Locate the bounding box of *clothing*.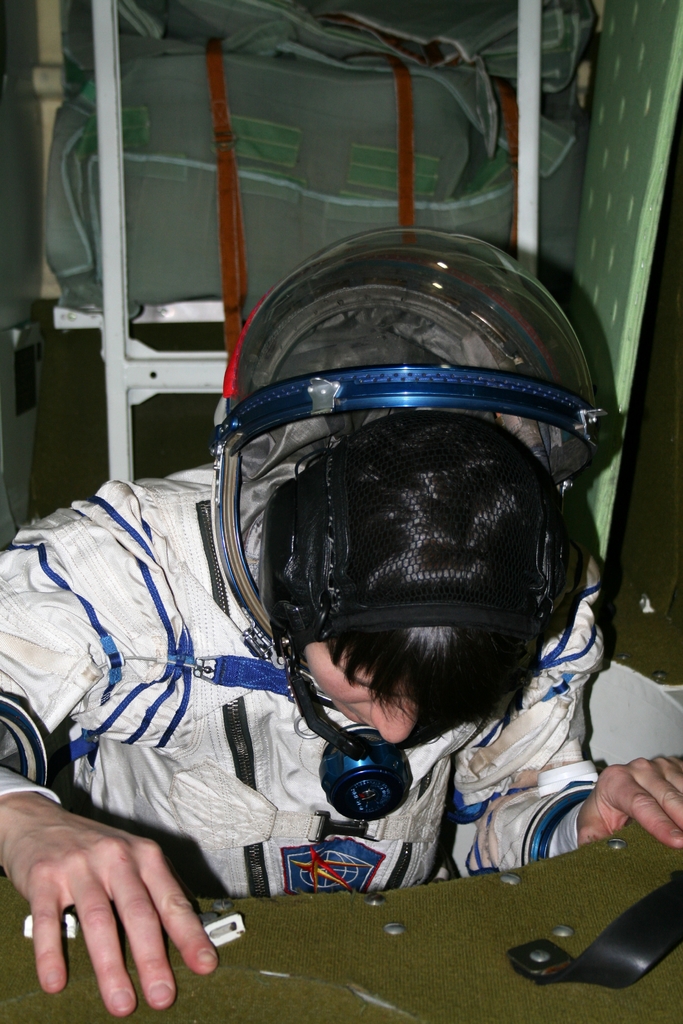
Bounding box: x1=0, y1=459, x2=682, y2=877.
